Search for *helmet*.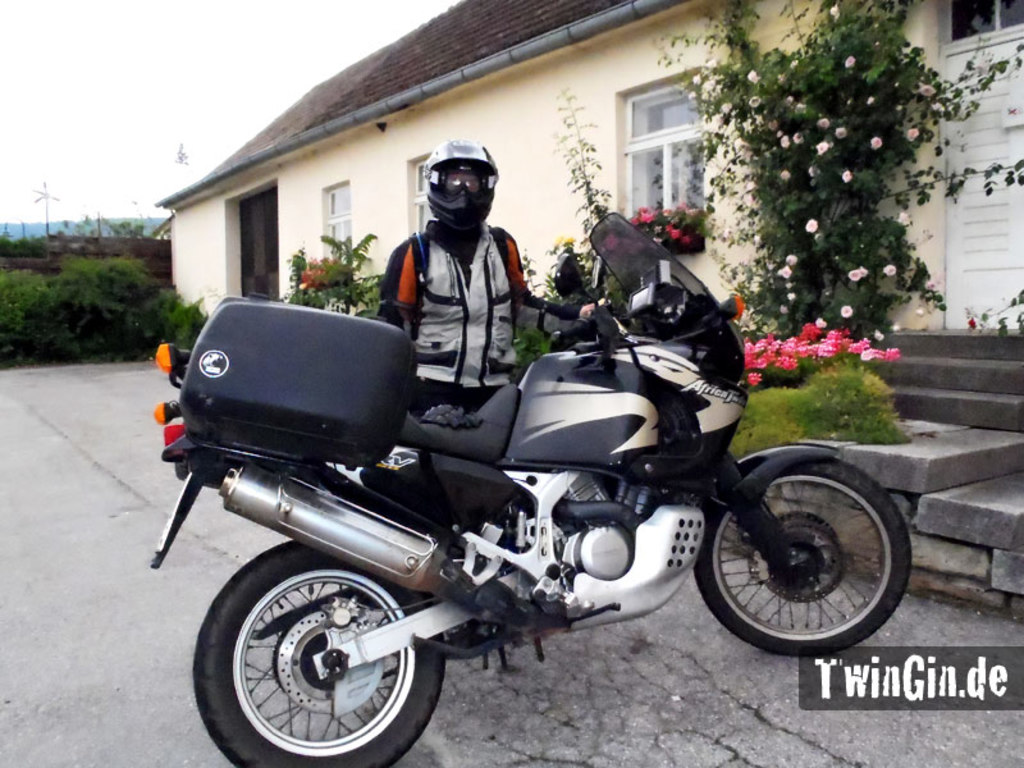
Found at (left=417, top=145, right=504, bottom=230).
